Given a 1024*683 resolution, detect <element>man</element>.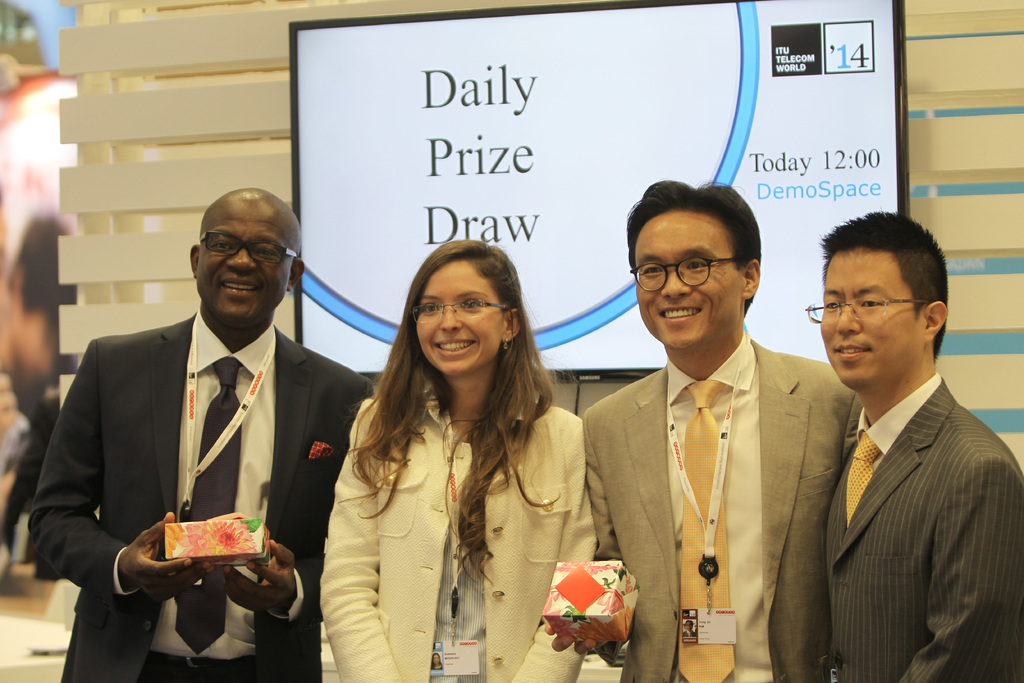
locate(769, 220, 1016, 682).
